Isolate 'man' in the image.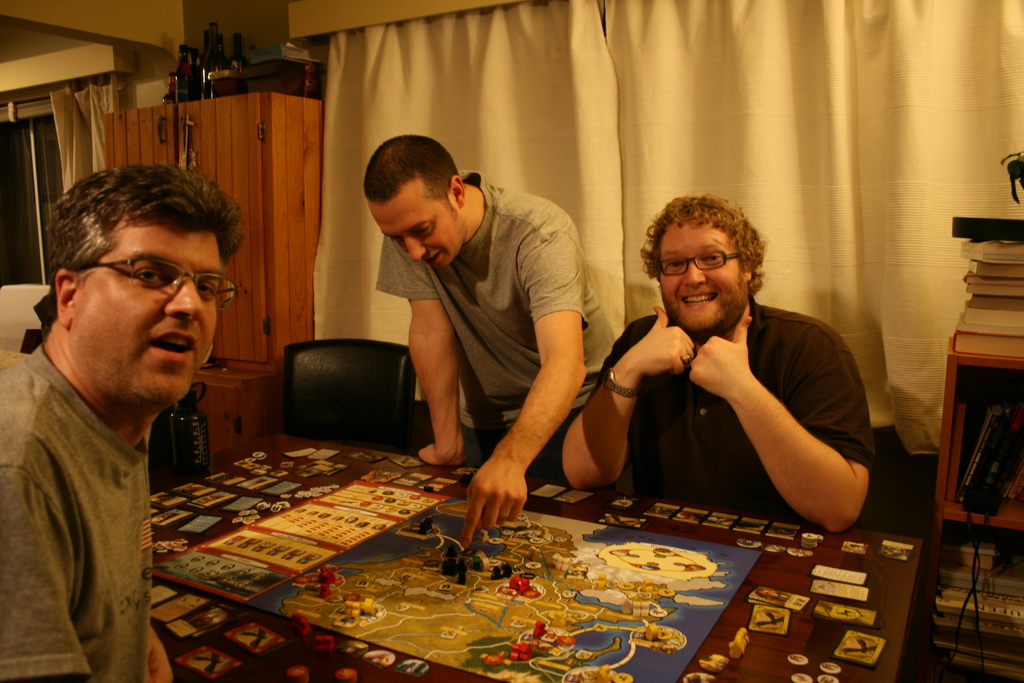
Isolated region: 556/193/880/536.
